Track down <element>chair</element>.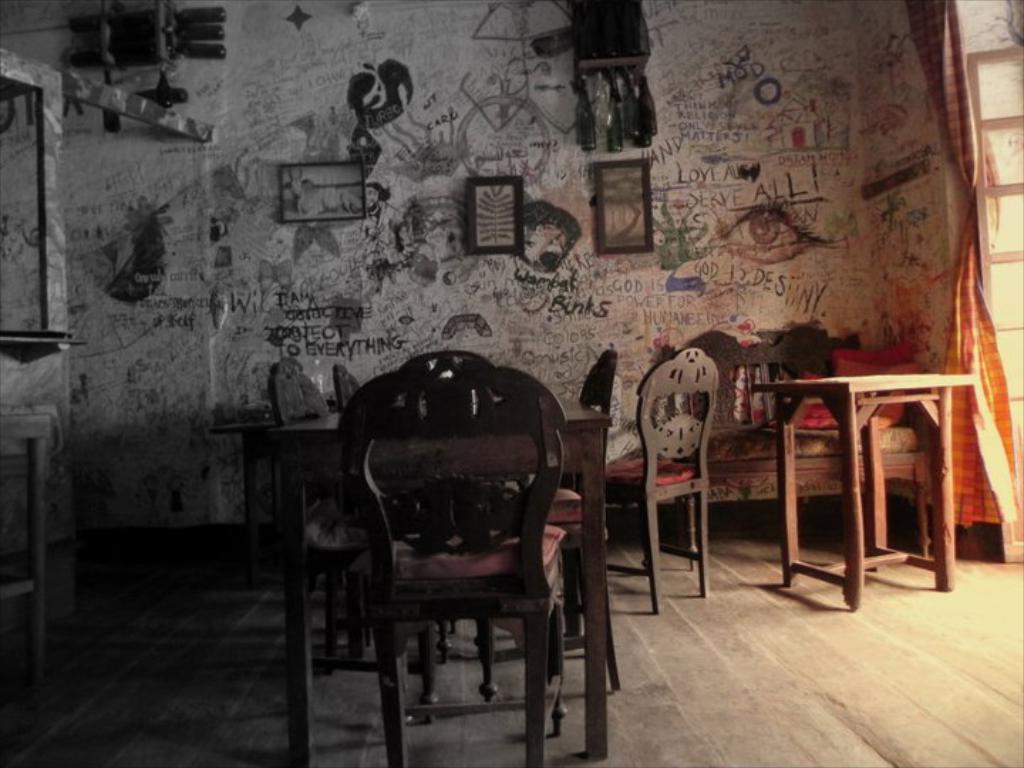
Tracked to (338,361,459,643).
